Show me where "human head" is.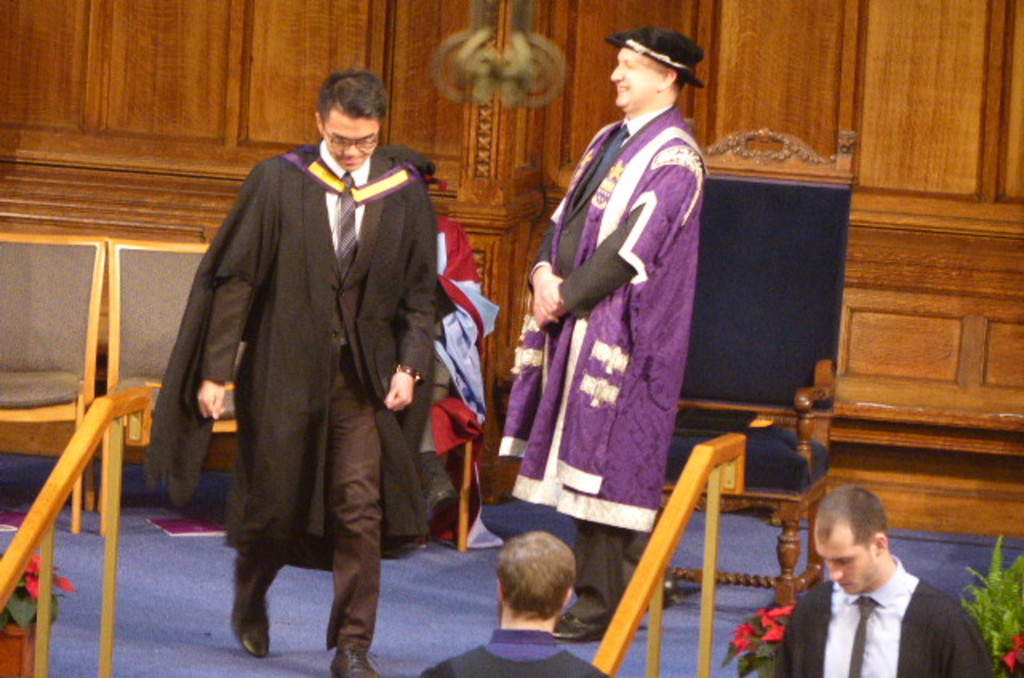
"human head" is at pyautogui.locateOnScreen(298, 69, 390, 157).
